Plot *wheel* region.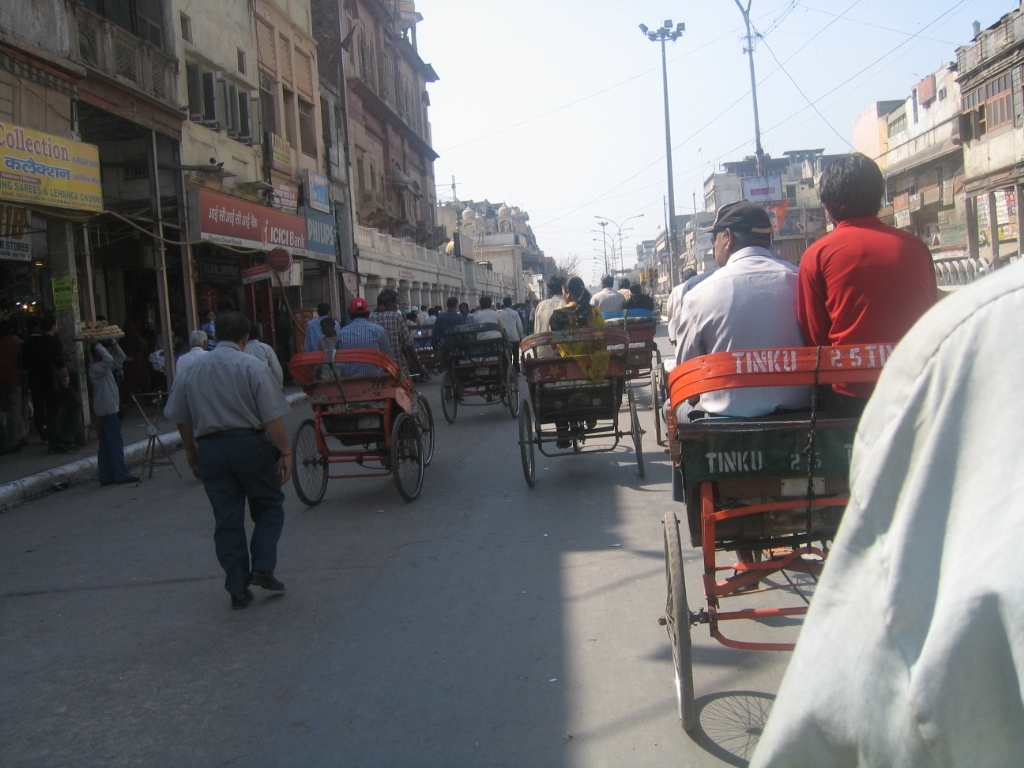
Plotted at left=367, top=408, right=427, bottom=509.
